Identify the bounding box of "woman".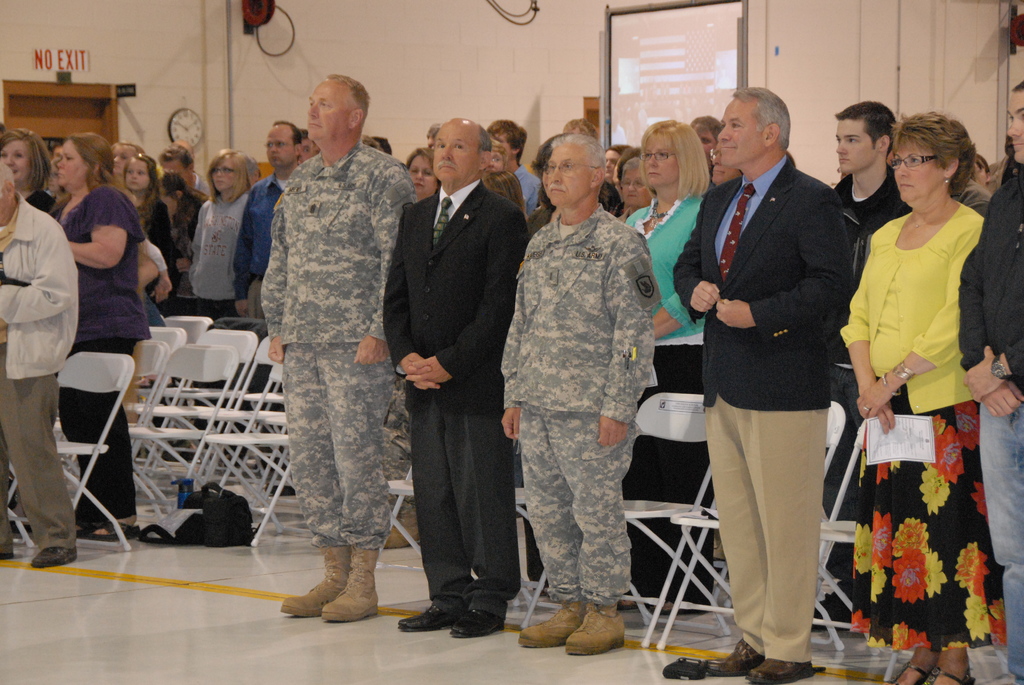
[47,130,154,549].
